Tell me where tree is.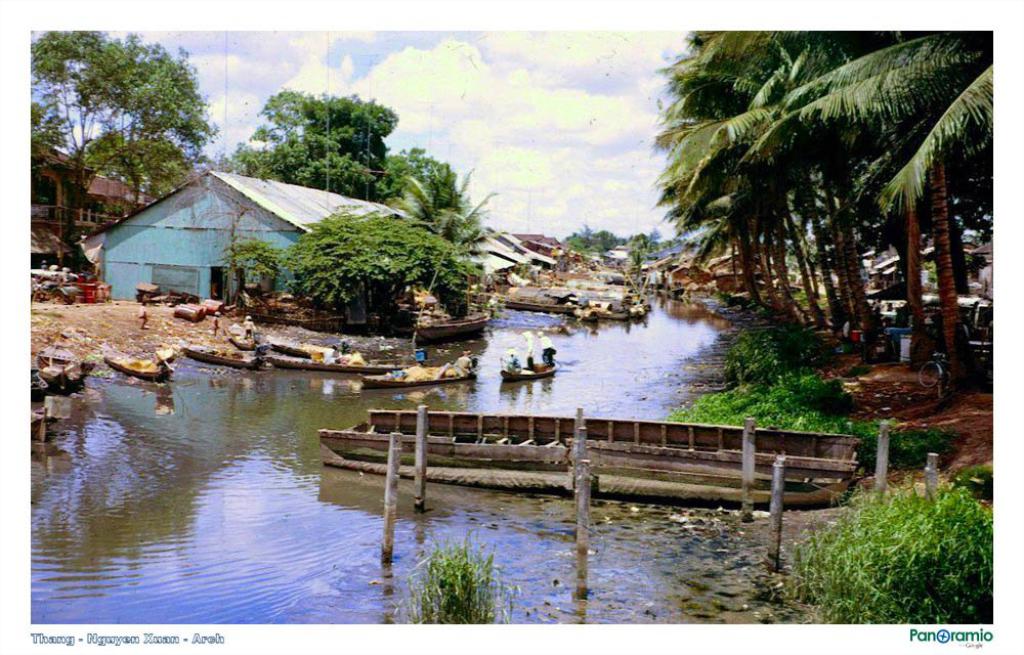
tree is at rect(771, 29, 1006, 325).
